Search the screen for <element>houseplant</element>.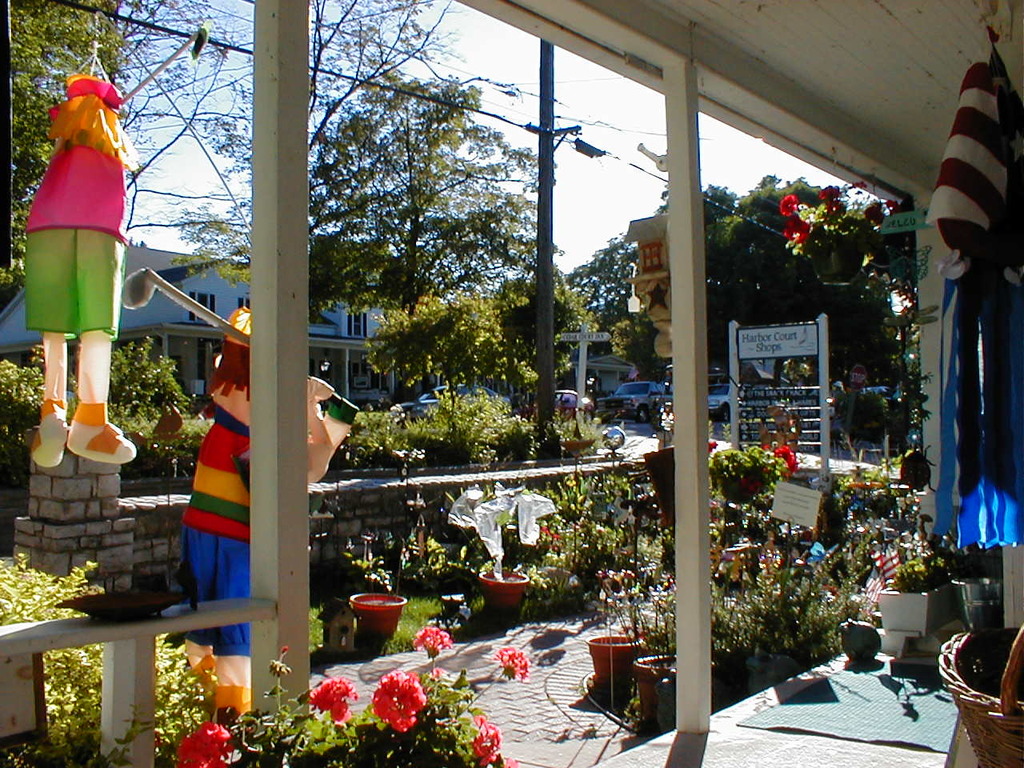
Found at [x1=710, y1=440, x2=783, y2=514].
